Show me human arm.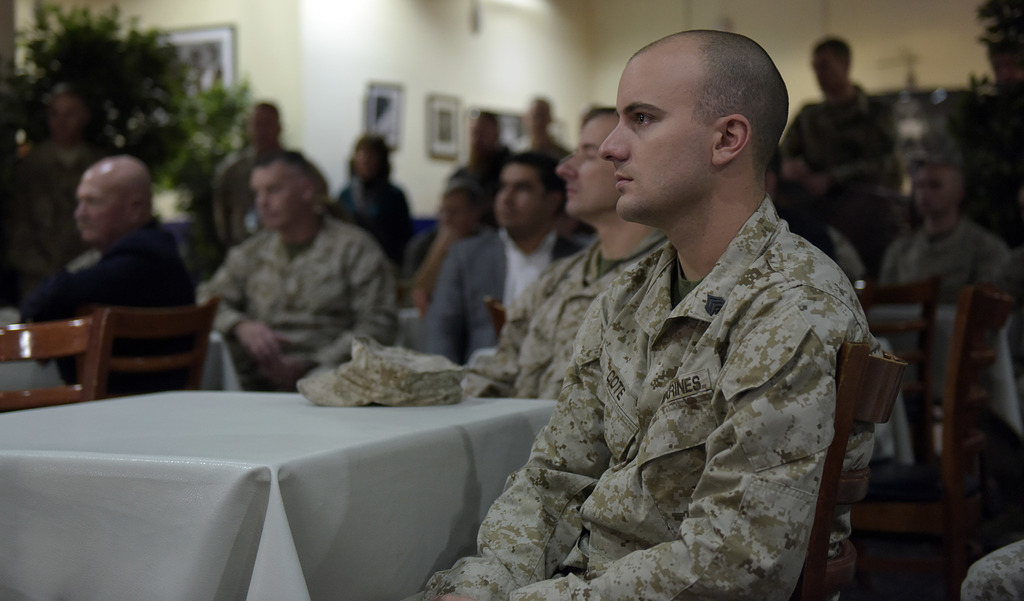
human arm is here: (473,258,558,404).
